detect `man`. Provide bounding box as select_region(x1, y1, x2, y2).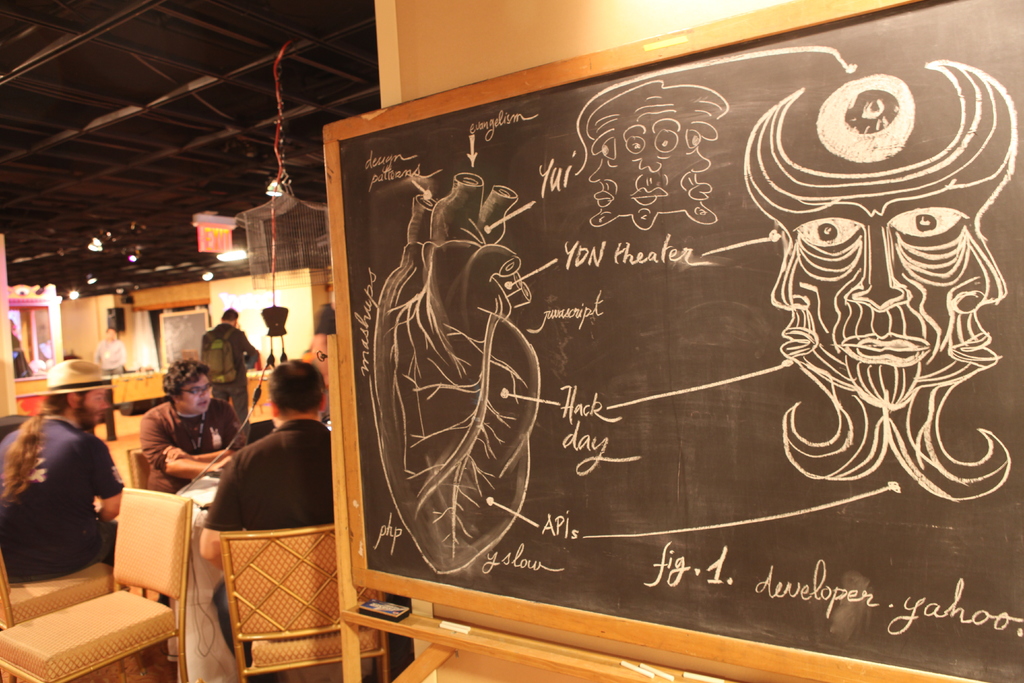
select_region(196, 309, 257, 451).
